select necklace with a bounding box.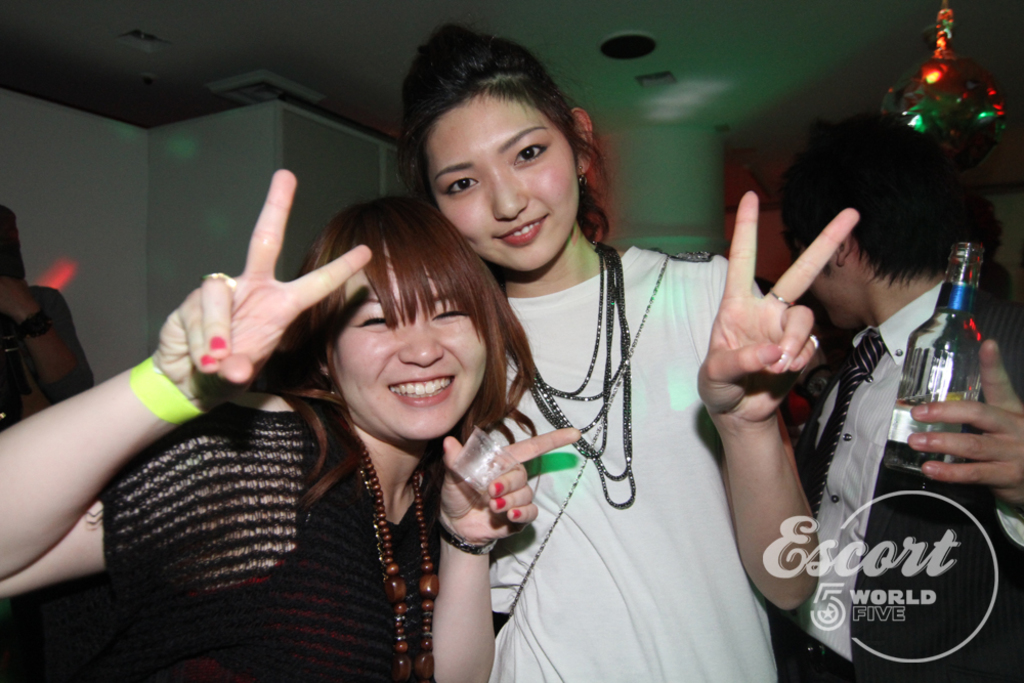
l=513, t=241, r=636, b=509.
